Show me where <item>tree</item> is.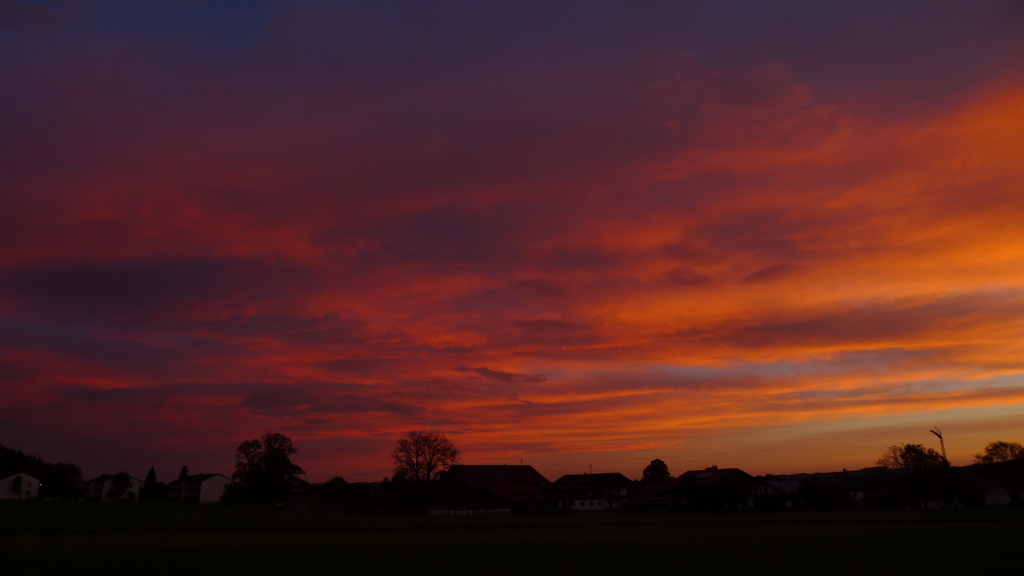
<item>tree</item> is at [170,465,196,509].
